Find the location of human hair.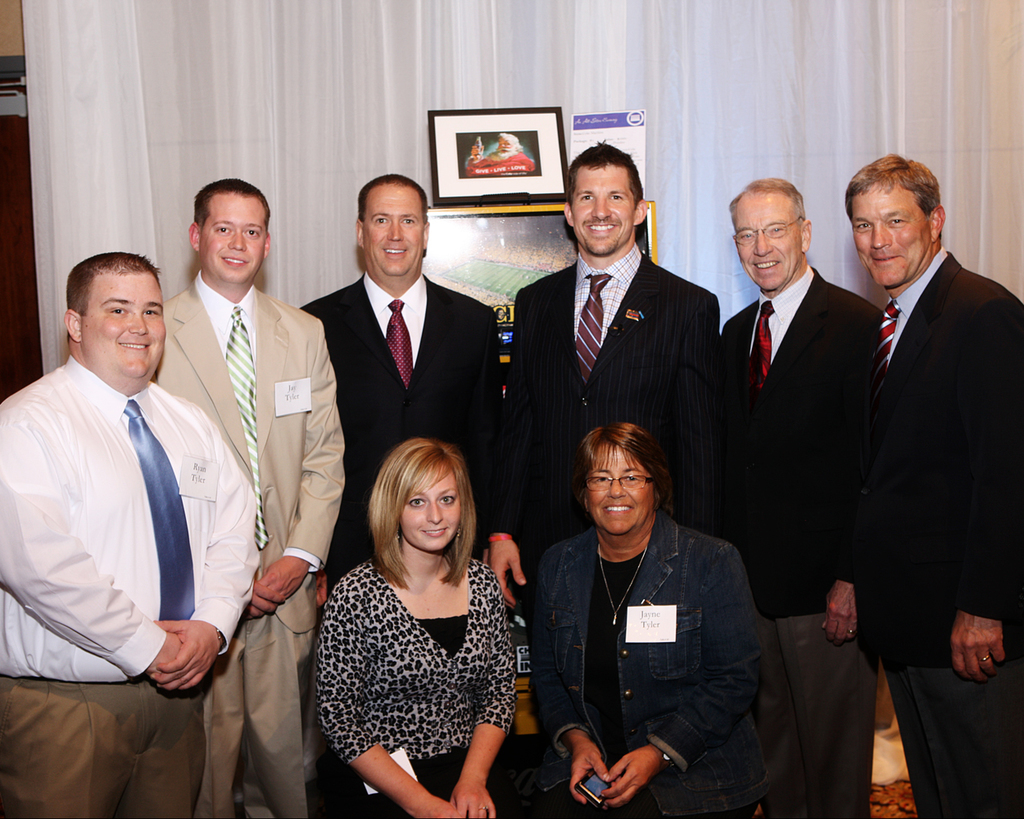
Location: bbox(365, 439, 480, 600).
